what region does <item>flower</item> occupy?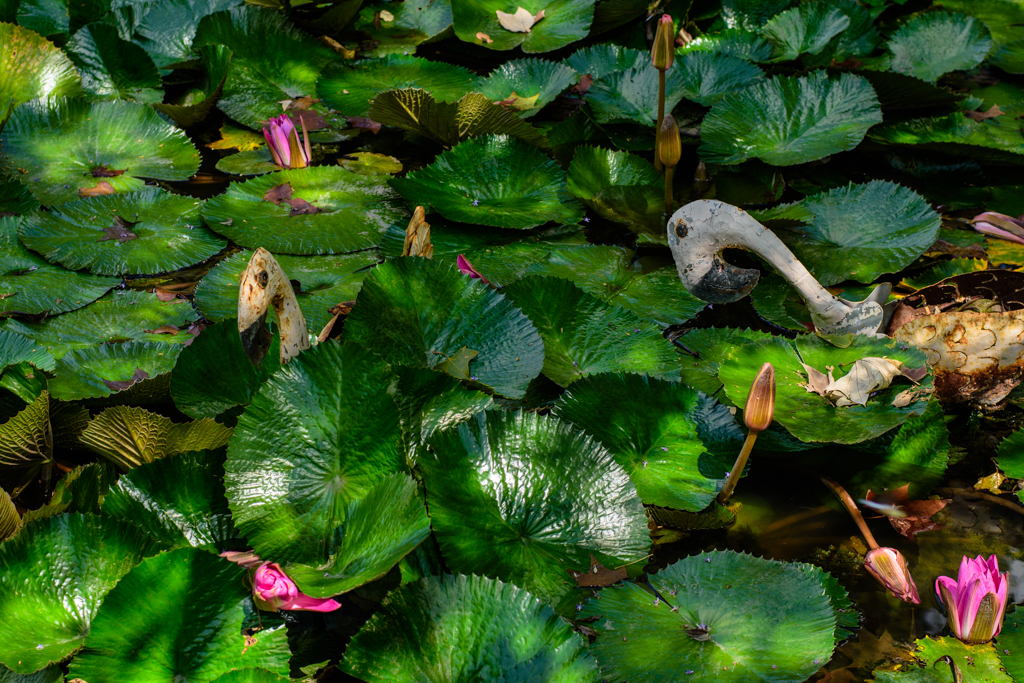
262,115,309,162.
